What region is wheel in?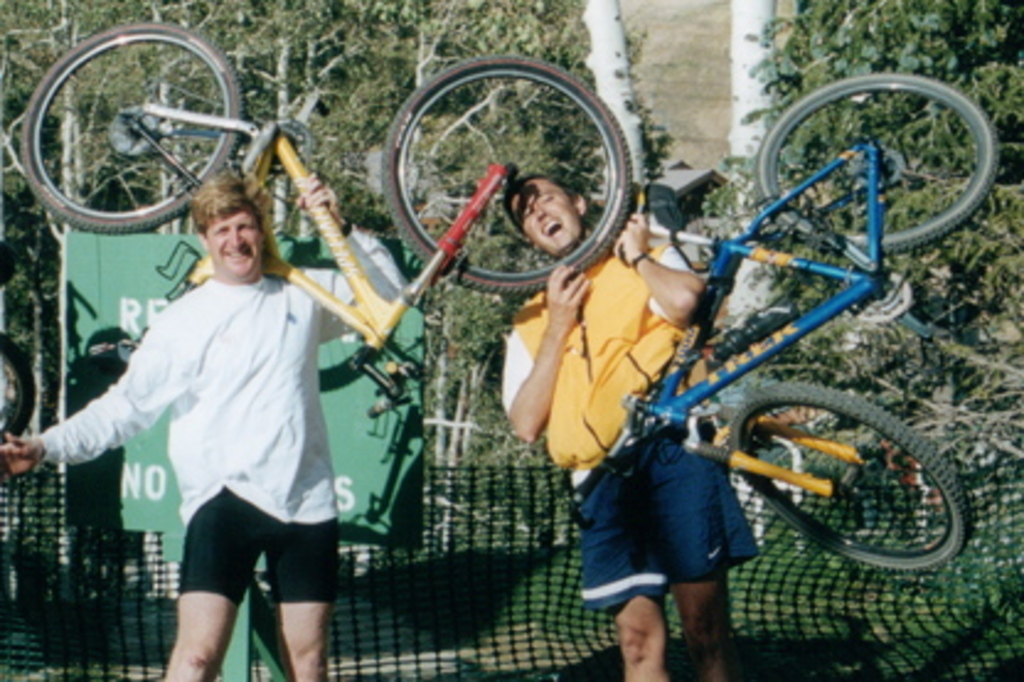
left=726, top=377, right=972, bottom=571.
